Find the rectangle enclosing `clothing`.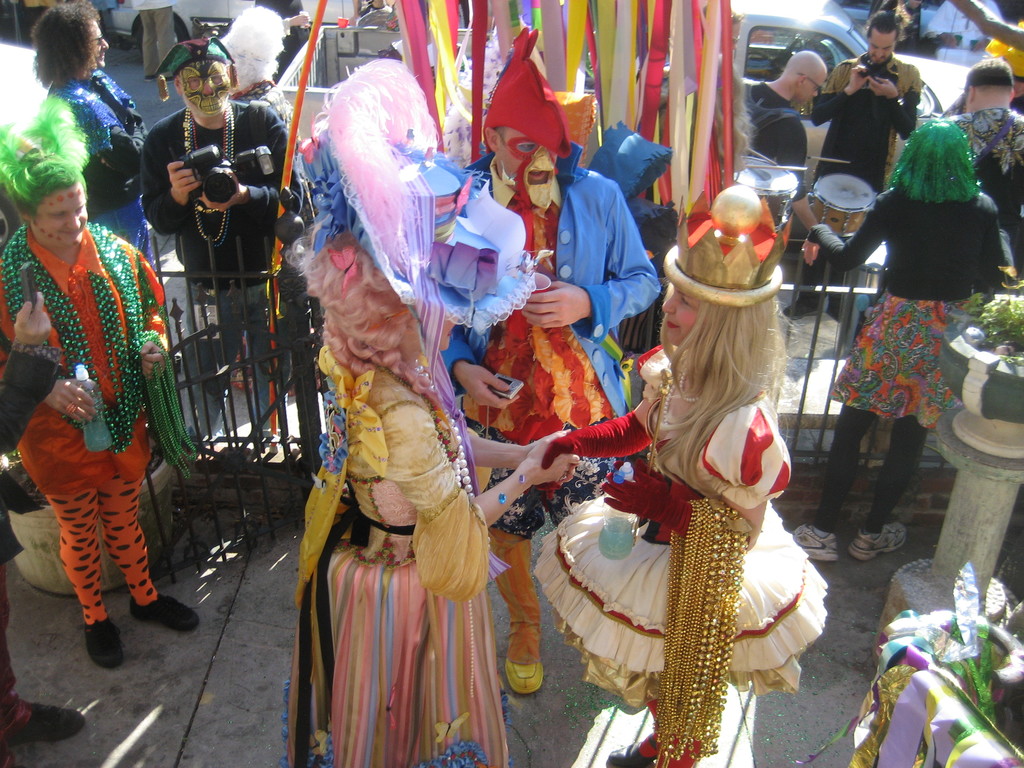
(x1=45, y1=63, x2=175, y2=276).
